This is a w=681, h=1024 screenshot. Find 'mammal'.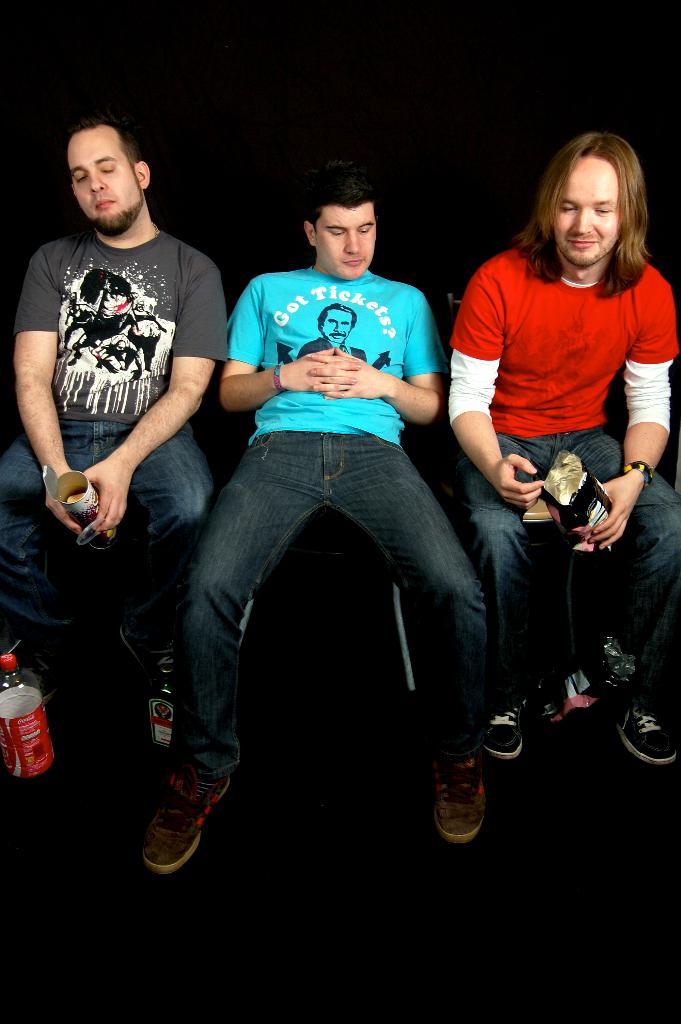
Bounding box: locate(93, 134, 483, 808).
